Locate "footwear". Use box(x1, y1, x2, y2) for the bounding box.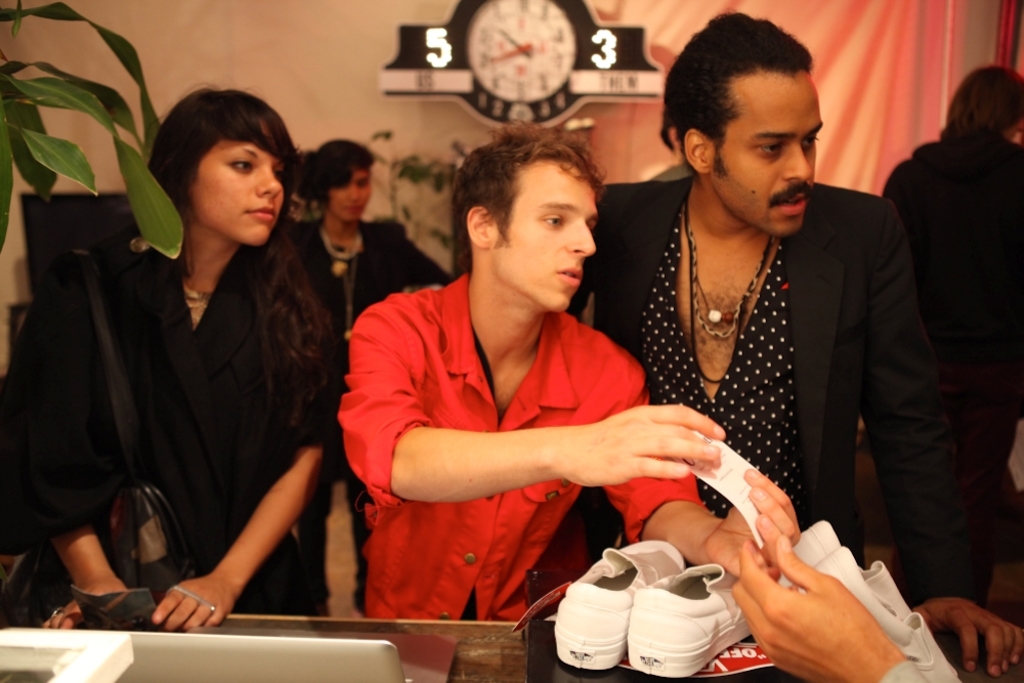
box(624, 558, 765, 678).
